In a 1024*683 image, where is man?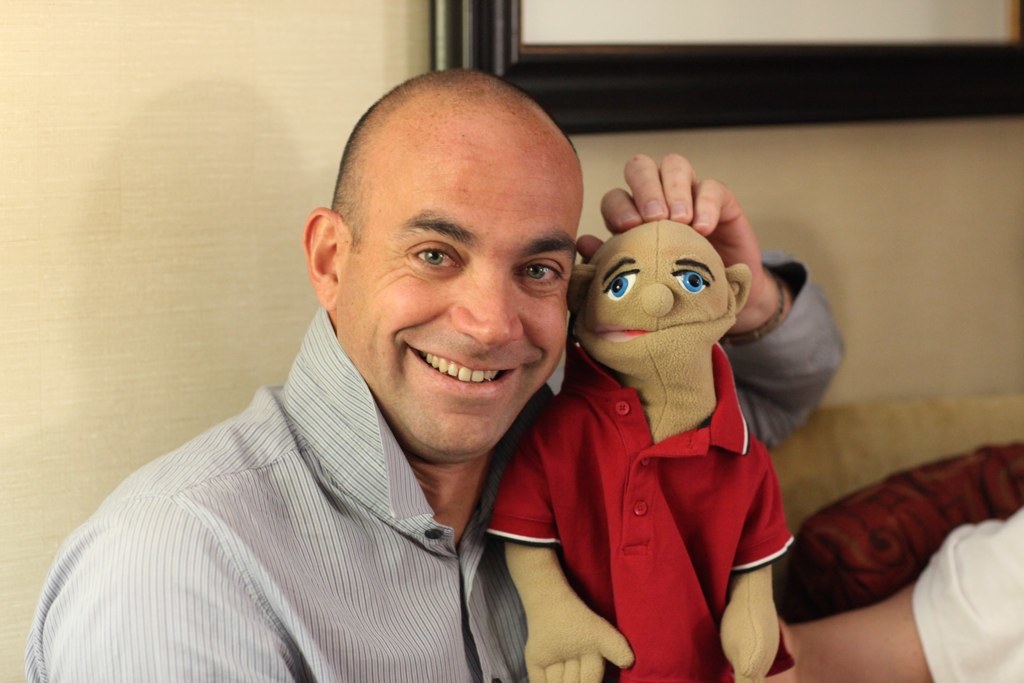
<bbox>16, 61, 841, 682</bbox>.
